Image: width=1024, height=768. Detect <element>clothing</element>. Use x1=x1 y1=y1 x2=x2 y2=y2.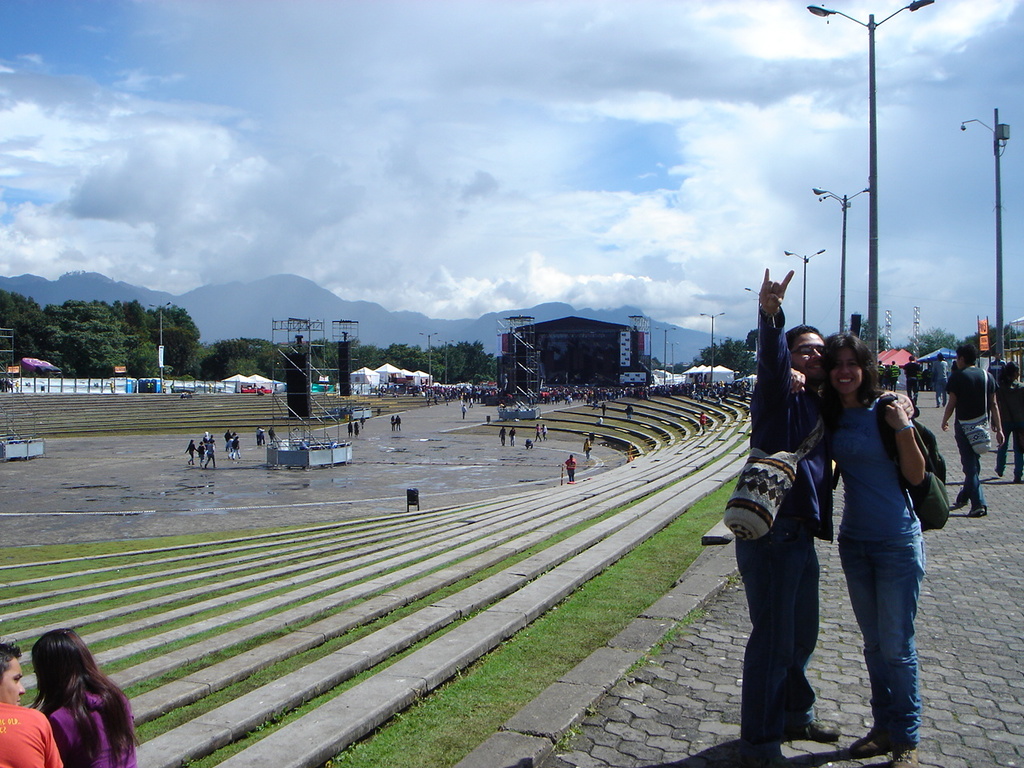
x1=882 y1=366 x2=890 y2=388.
